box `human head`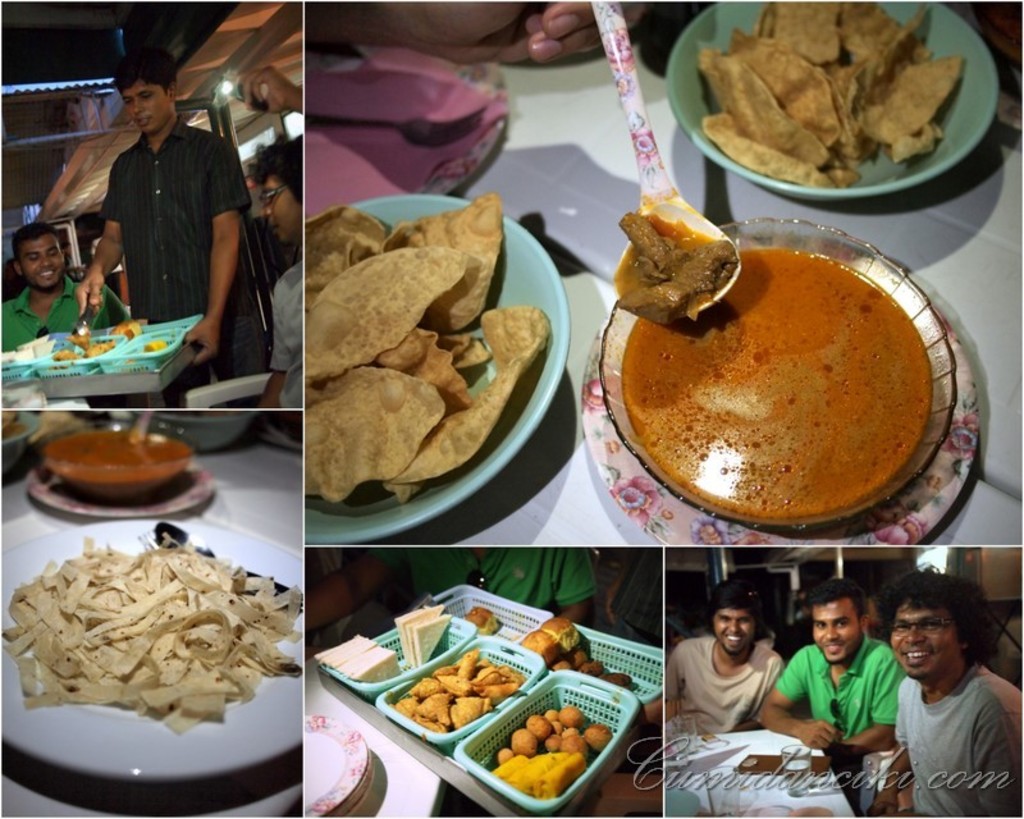
12,219,67,287
